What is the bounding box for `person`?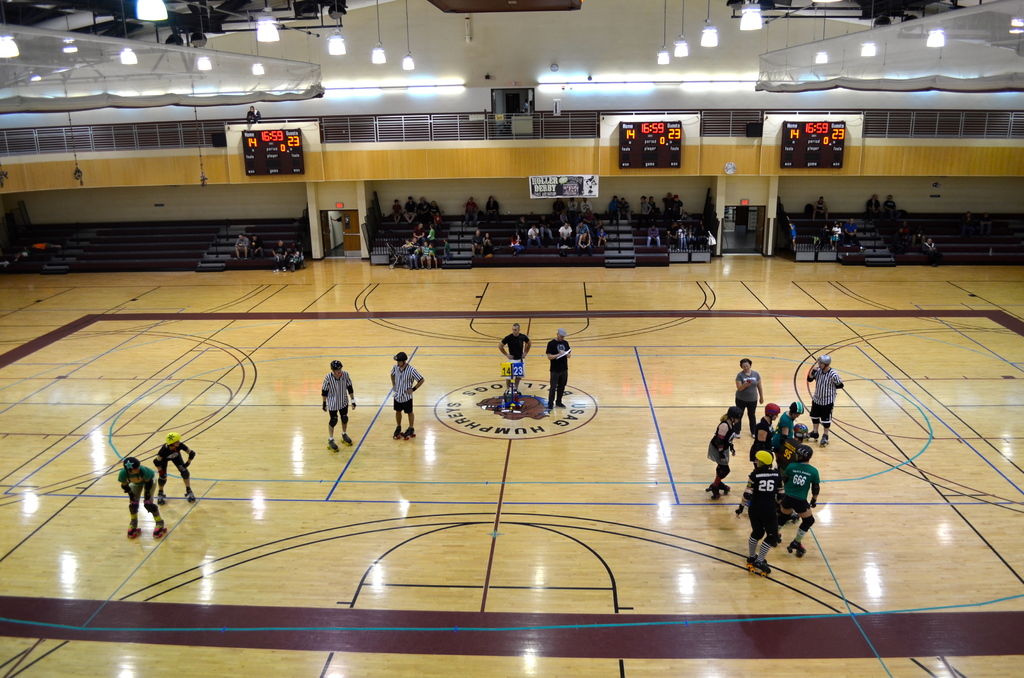
(115, 451, 170, 541).
